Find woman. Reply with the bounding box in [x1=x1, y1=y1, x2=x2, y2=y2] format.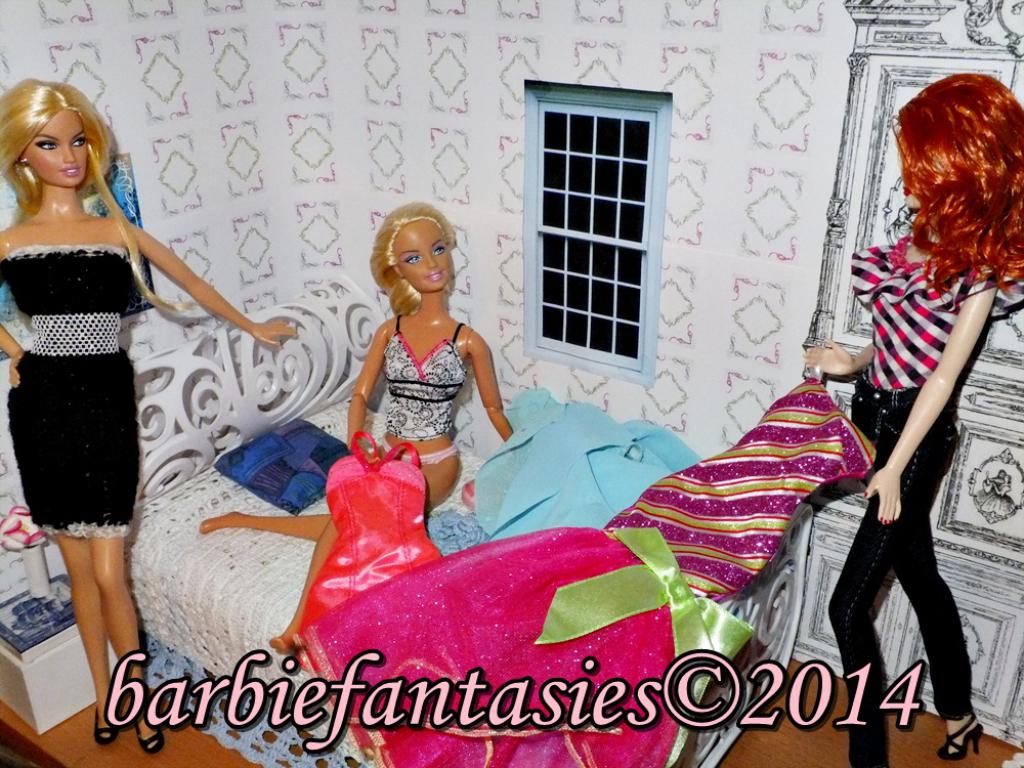
[x1=0, y1=76, x2=305, y2=756].
